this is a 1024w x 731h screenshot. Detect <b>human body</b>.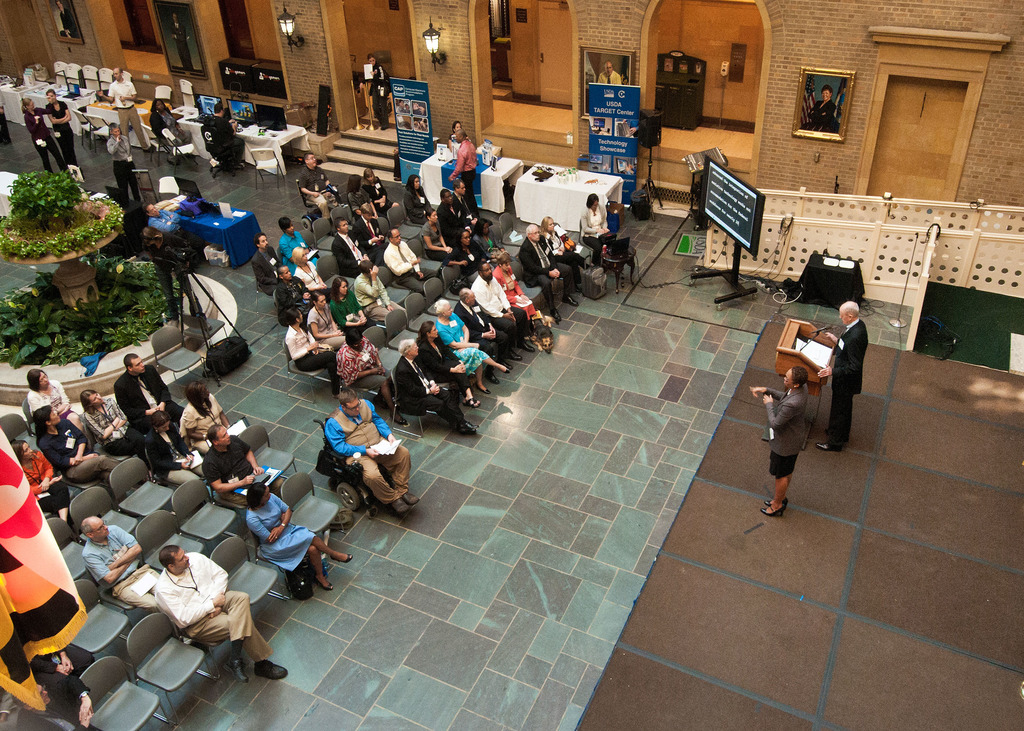
crop(522, 225, 563, 319).
